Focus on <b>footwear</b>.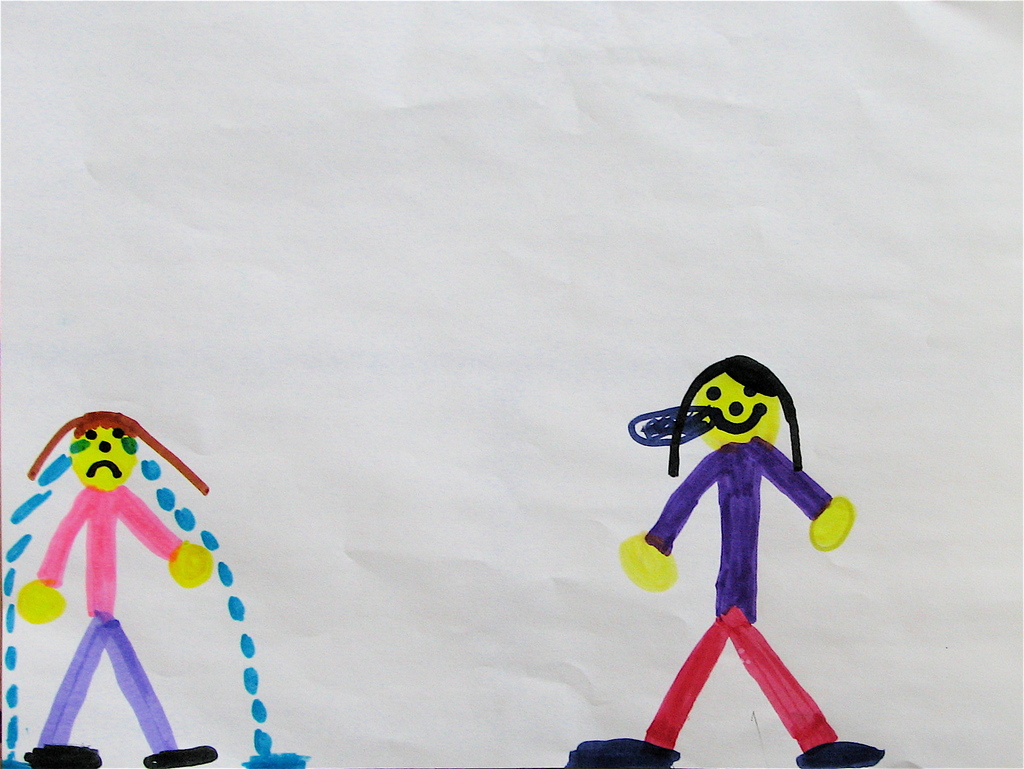
Focused at bbox=(572, 738, 680, 768).
